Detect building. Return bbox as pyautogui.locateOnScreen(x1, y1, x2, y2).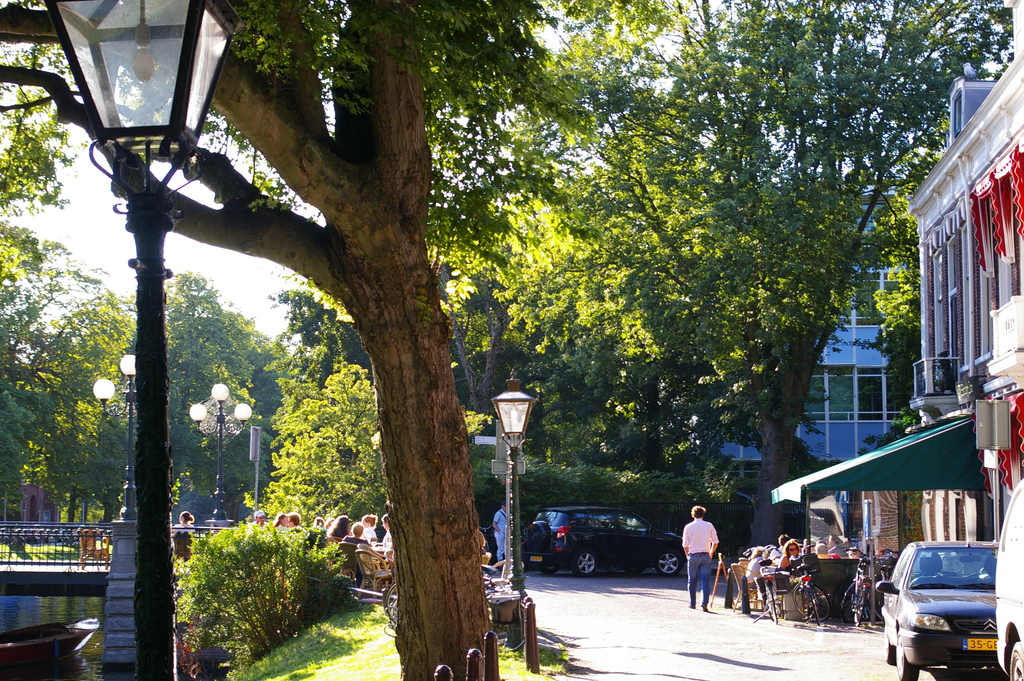
pyautogui.locateOnScreen(774, 0, 1023, 537).
